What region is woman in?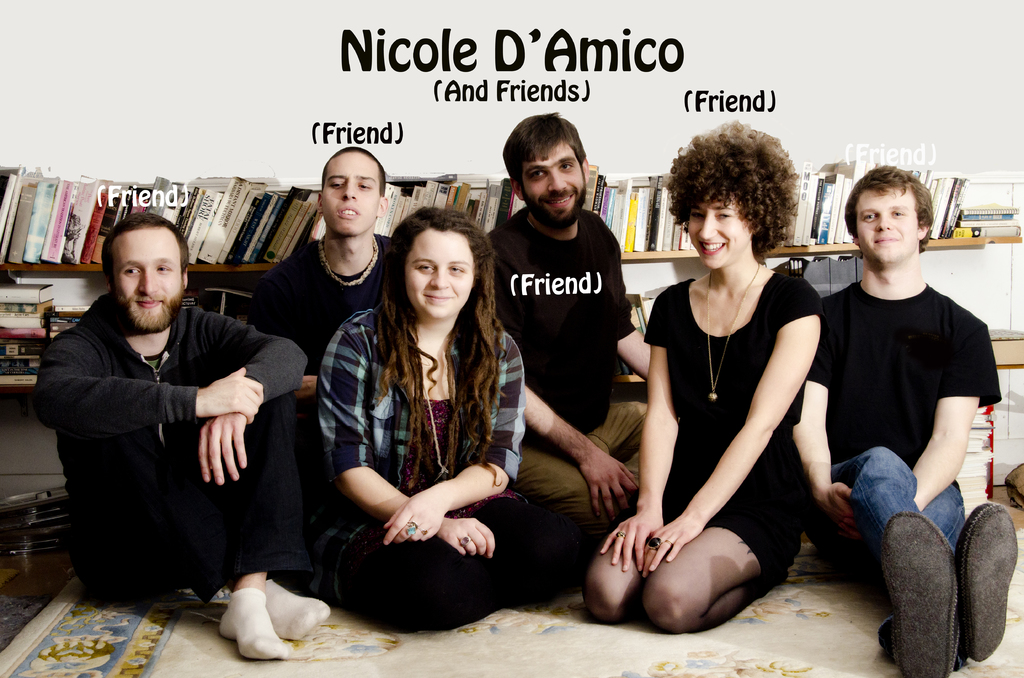
{"left": 623, "top": 152, "right": 829, "bottom": 649}.
